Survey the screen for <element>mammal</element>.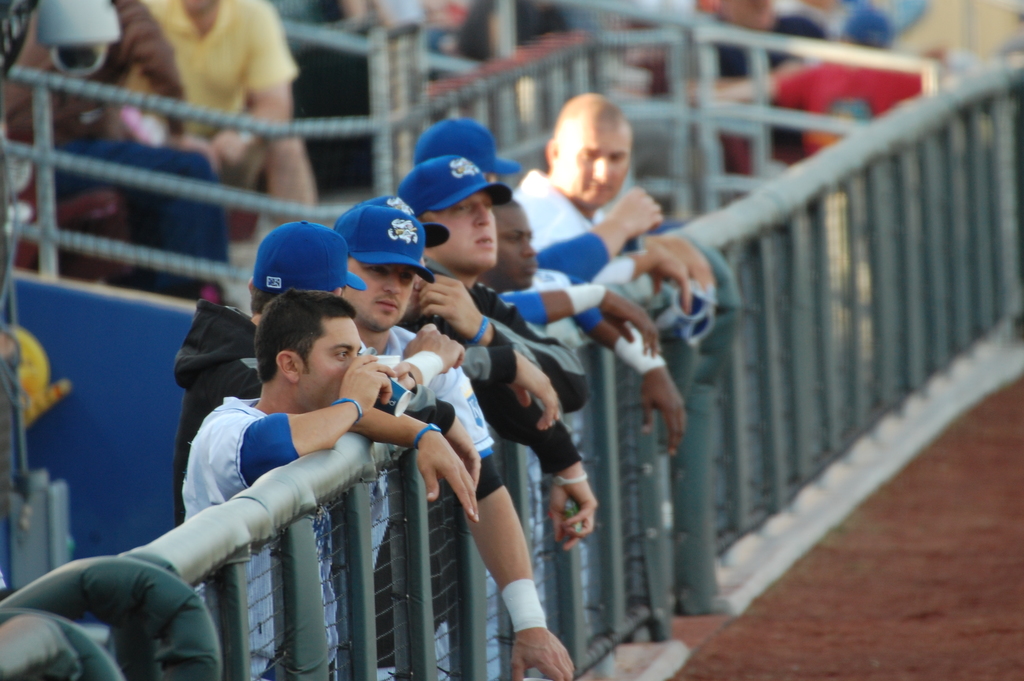
Survey found: pyautogui.locateOnScreen(116, 0, 309, 220).
